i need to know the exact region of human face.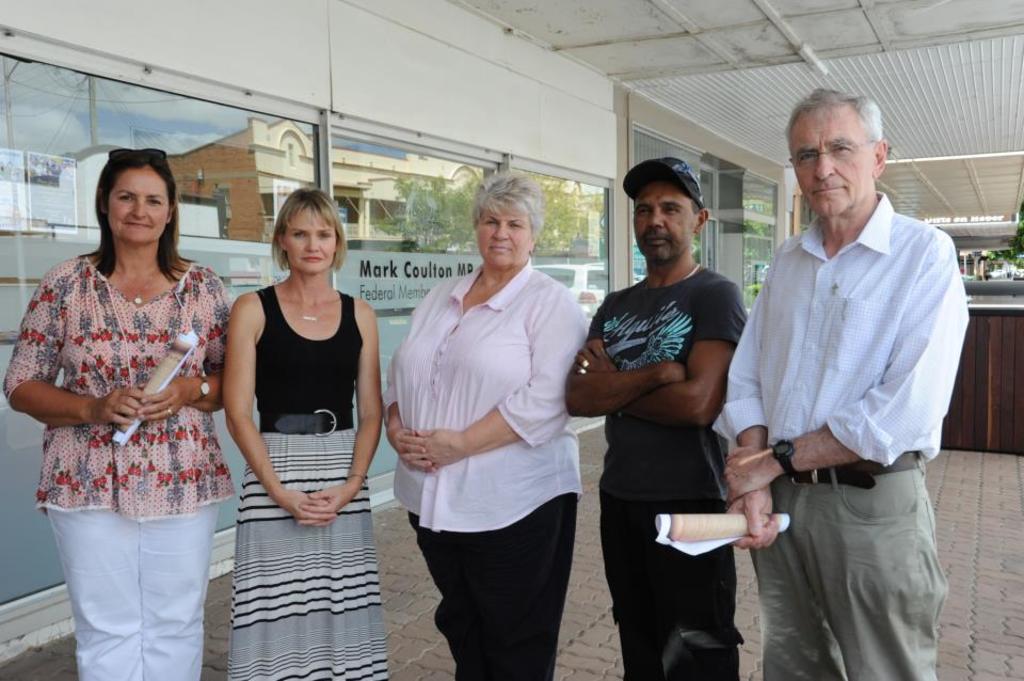
Region: bbox(479, 202, 532, 266).
